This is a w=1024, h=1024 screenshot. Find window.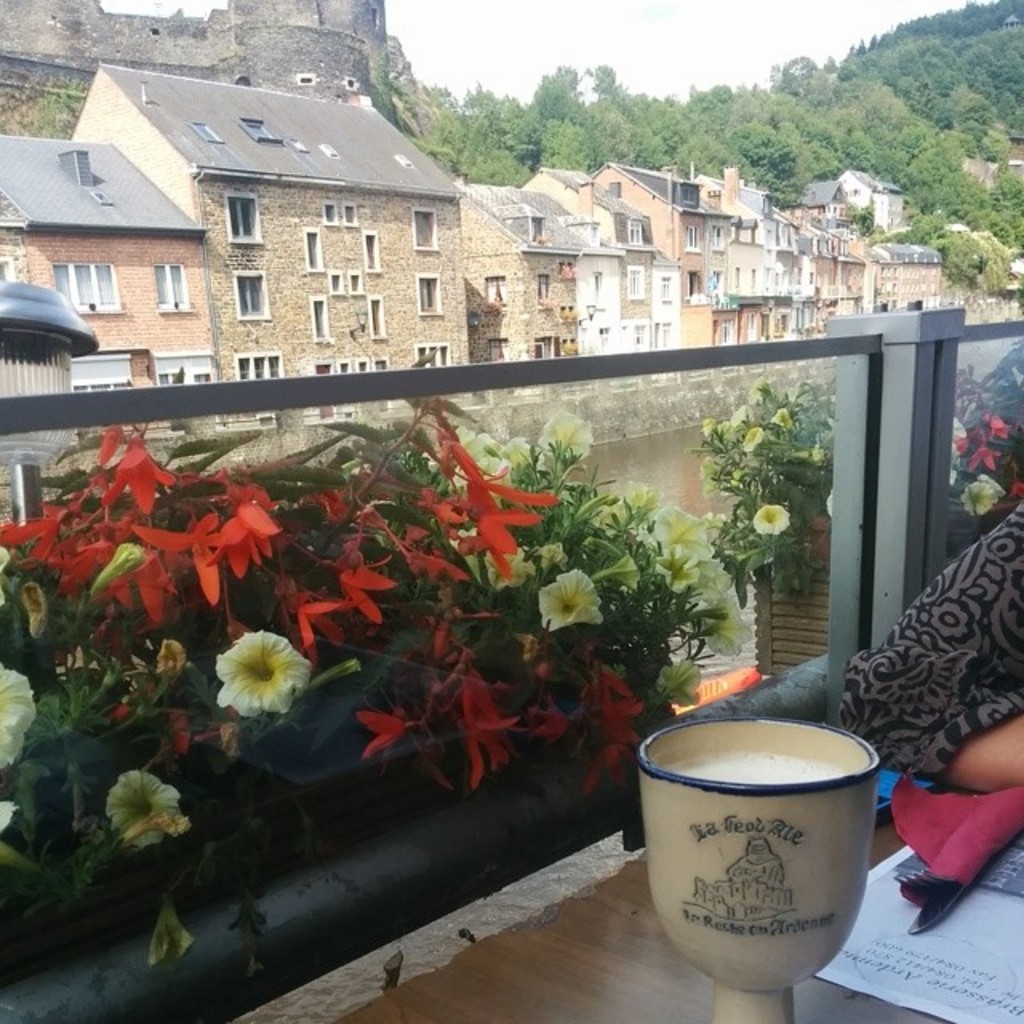
Bounding box: BBox(320, 259, 371, 296).
